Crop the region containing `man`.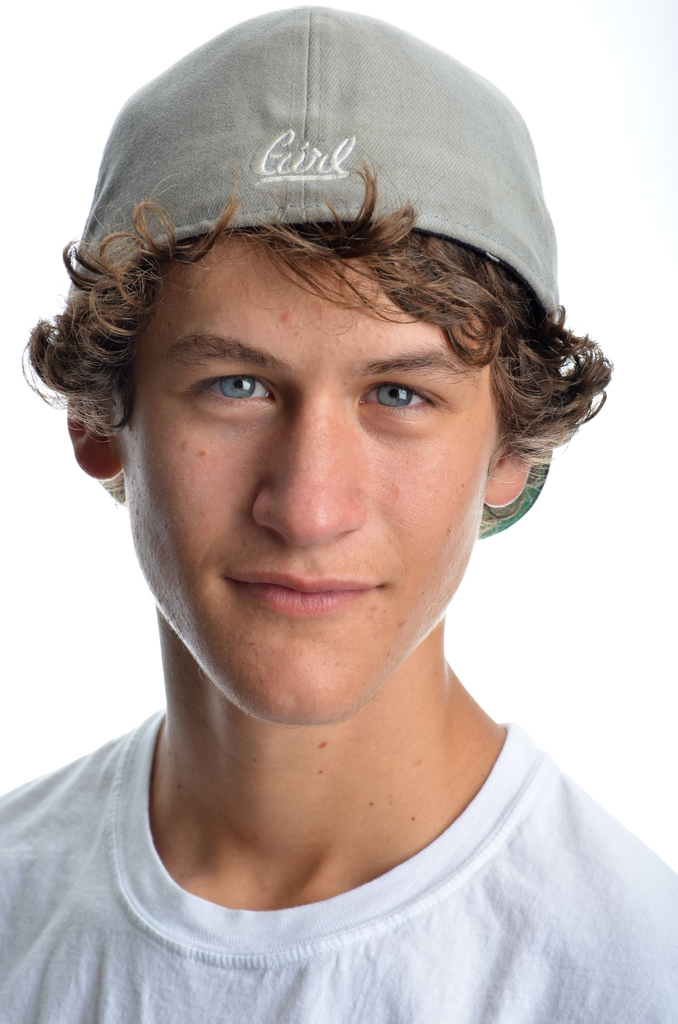
Crop region: {"left": 0, "top": 33, "right": 670, "bottom": 1017}.
